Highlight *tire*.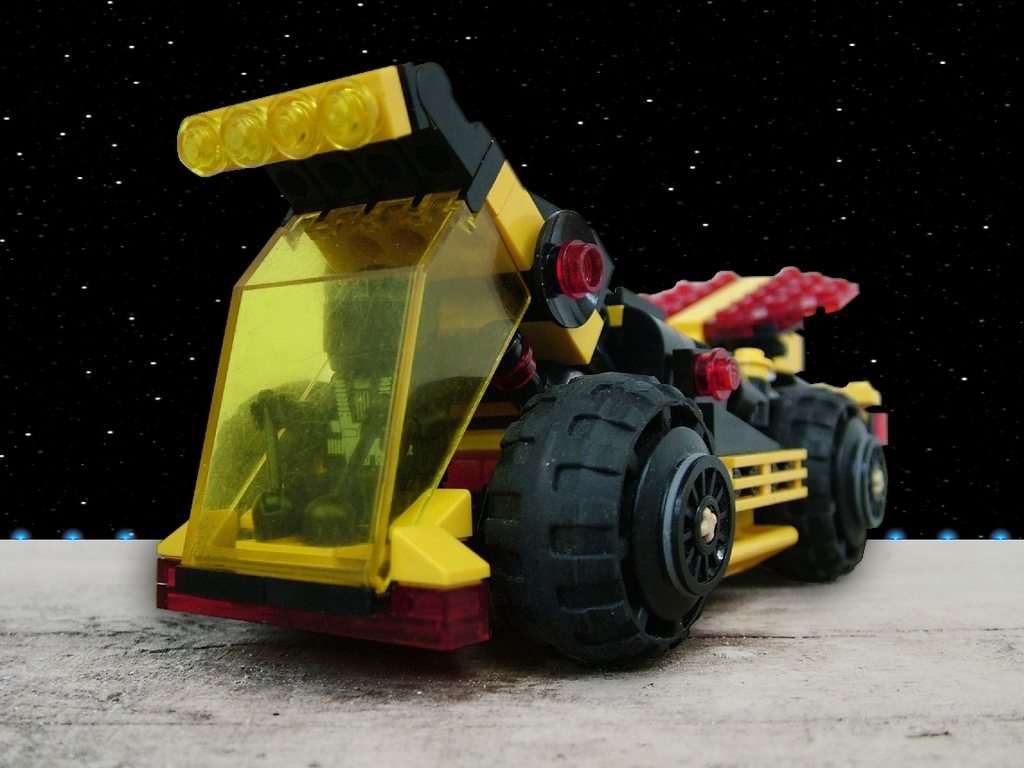
Highlighted region: [763,384,887,584].
